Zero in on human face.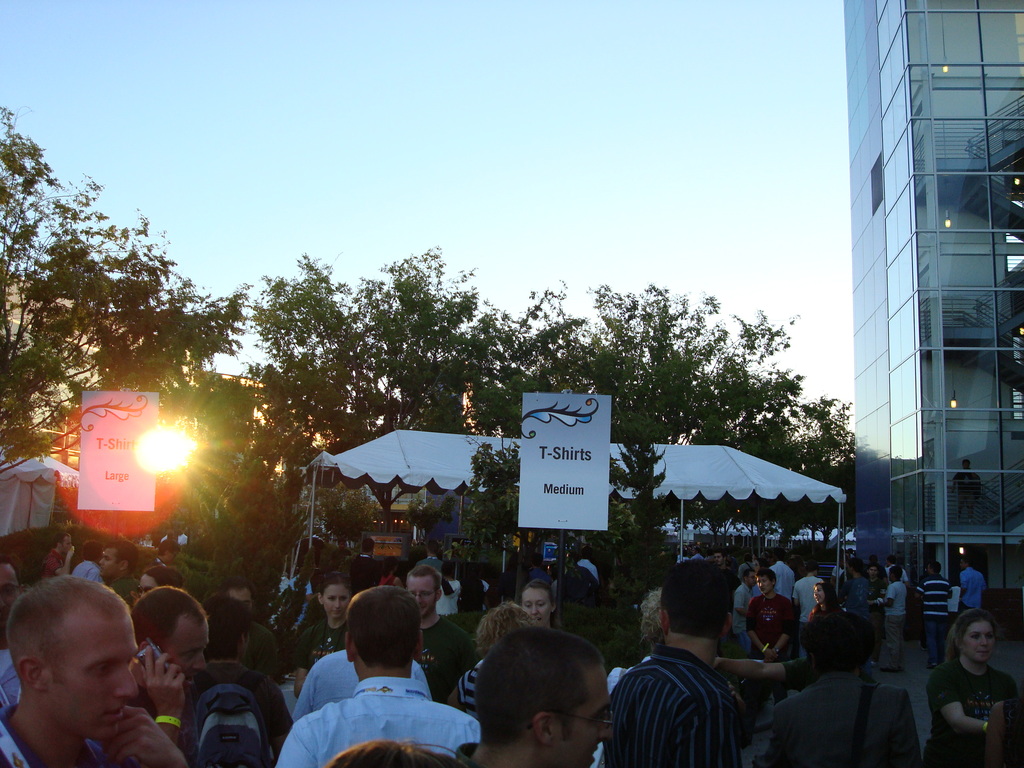
Zeroed in: (x1=813, y1=586, x2=822, y2=600).
